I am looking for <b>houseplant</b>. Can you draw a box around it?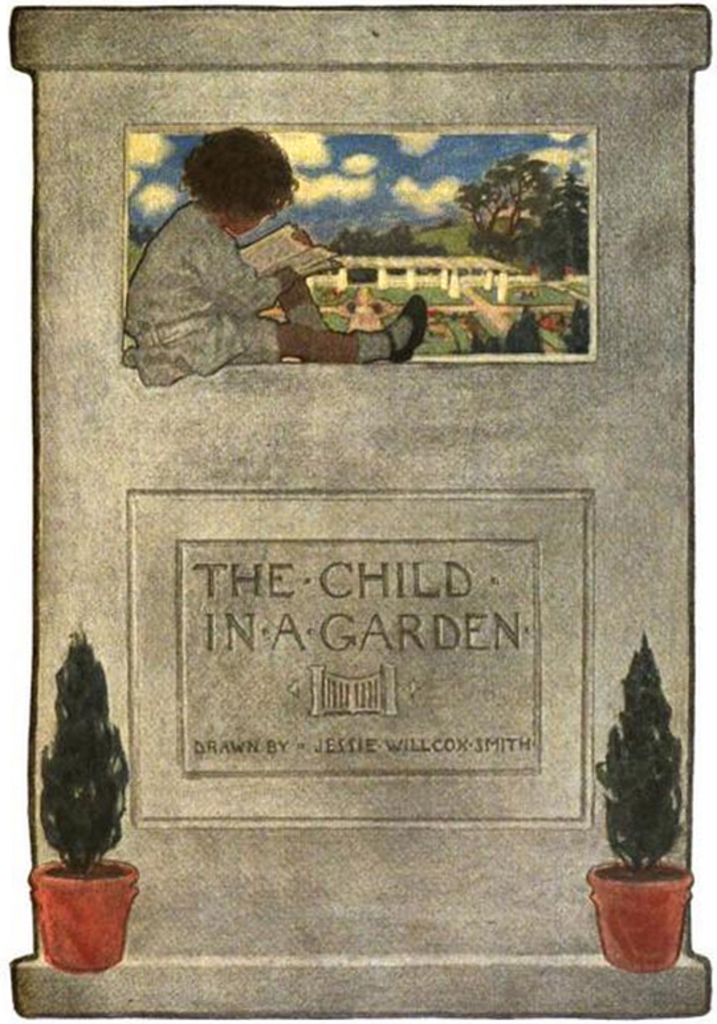
Sure, the bounding box is [left=32, top=625, right=138, bottom=976].
